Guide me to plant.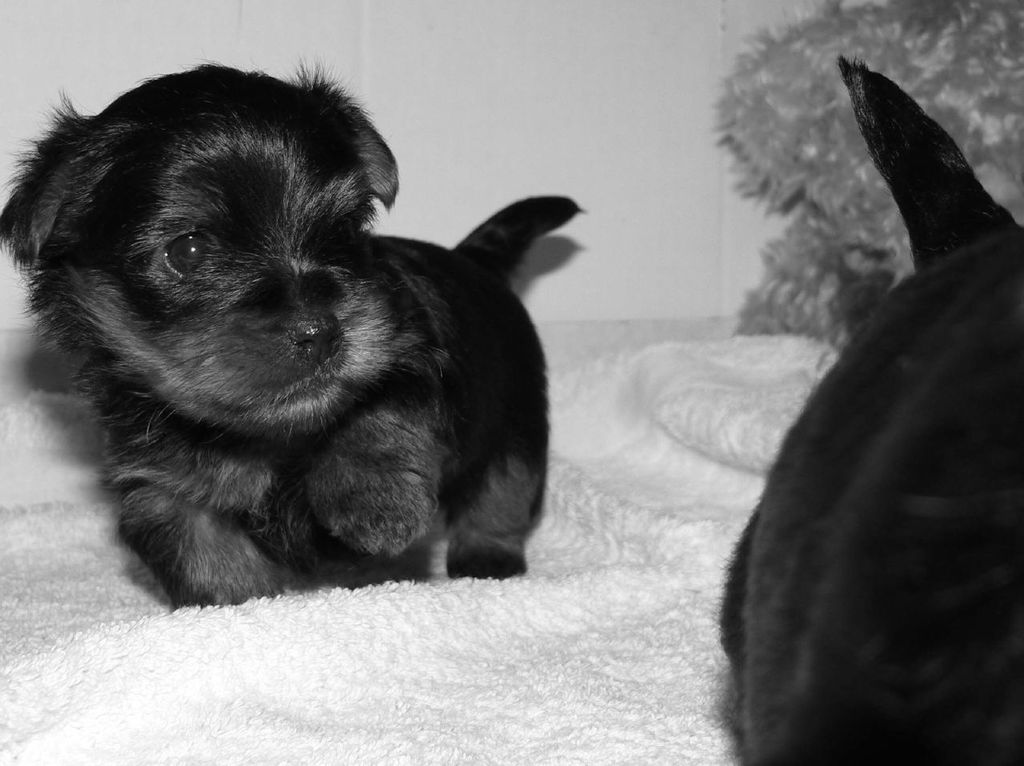
Guidance: select_region(733, 3, 1023, 351).
